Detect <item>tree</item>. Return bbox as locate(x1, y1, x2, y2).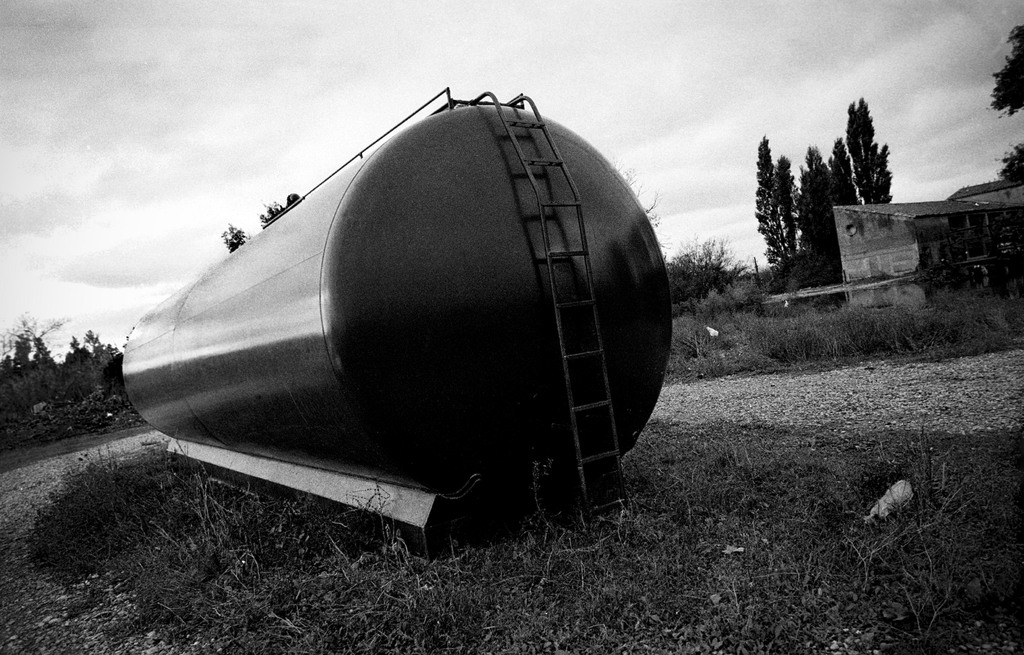
locate(0, 313, 74, 384).
